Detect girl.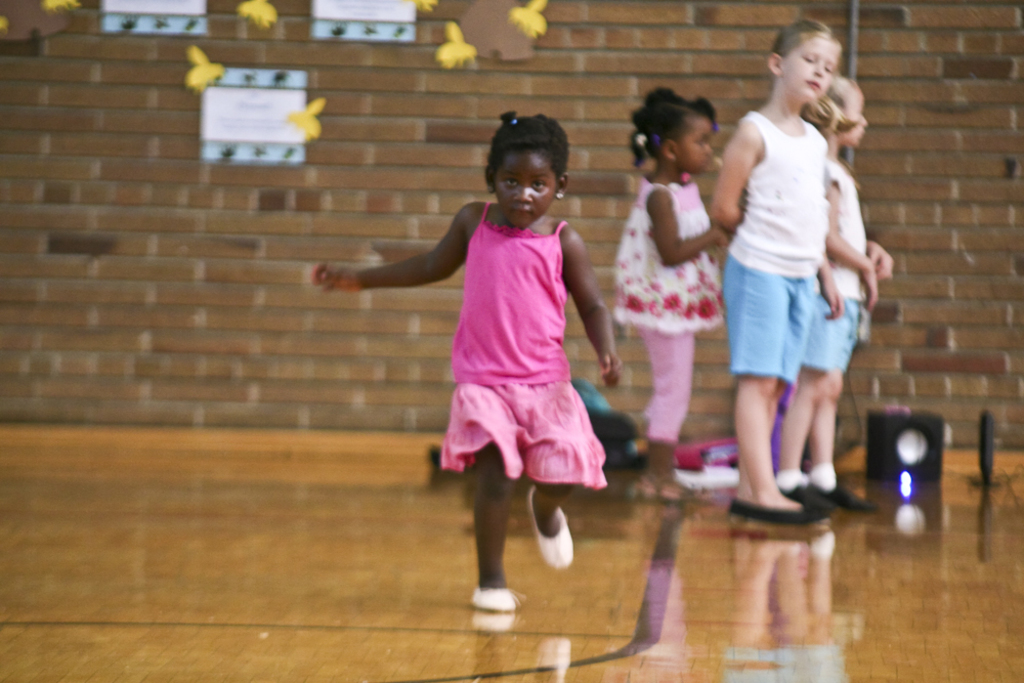
Detected at <region>309, 111, 626, 606</region>.
